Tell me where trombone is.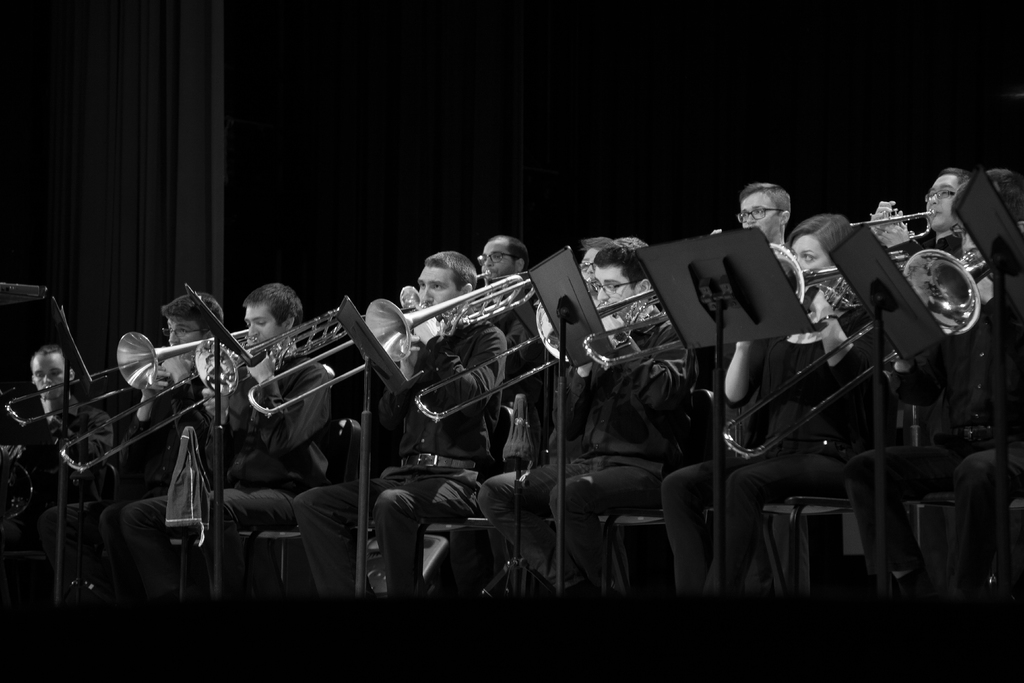
trombone is at (6, 331, 248, 429).
